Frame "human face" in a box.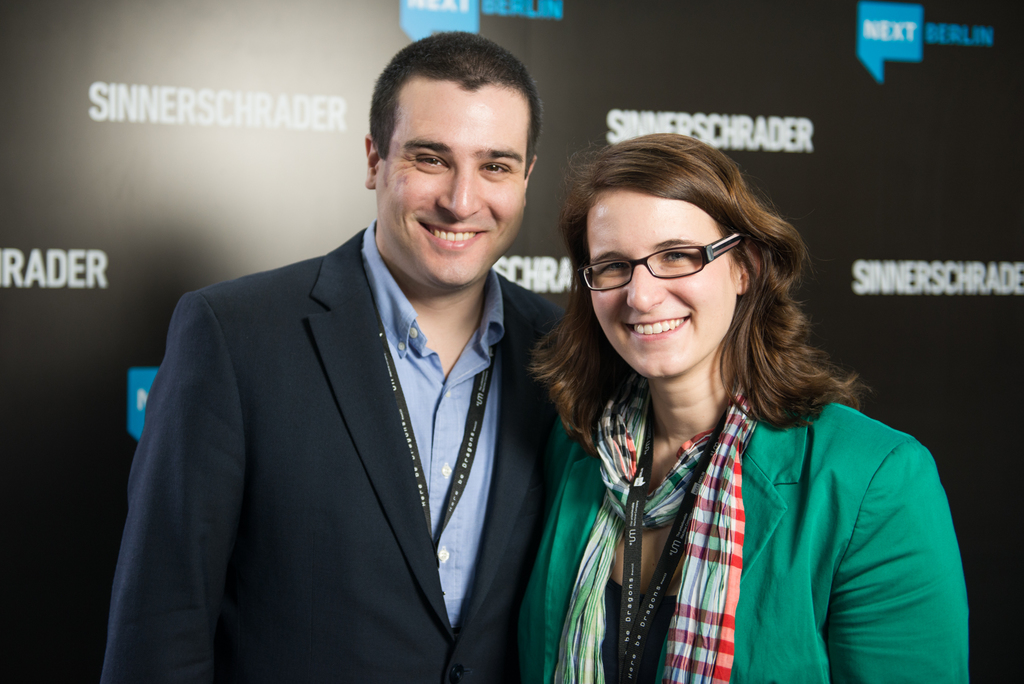
region(378, 88, 524, 281).
